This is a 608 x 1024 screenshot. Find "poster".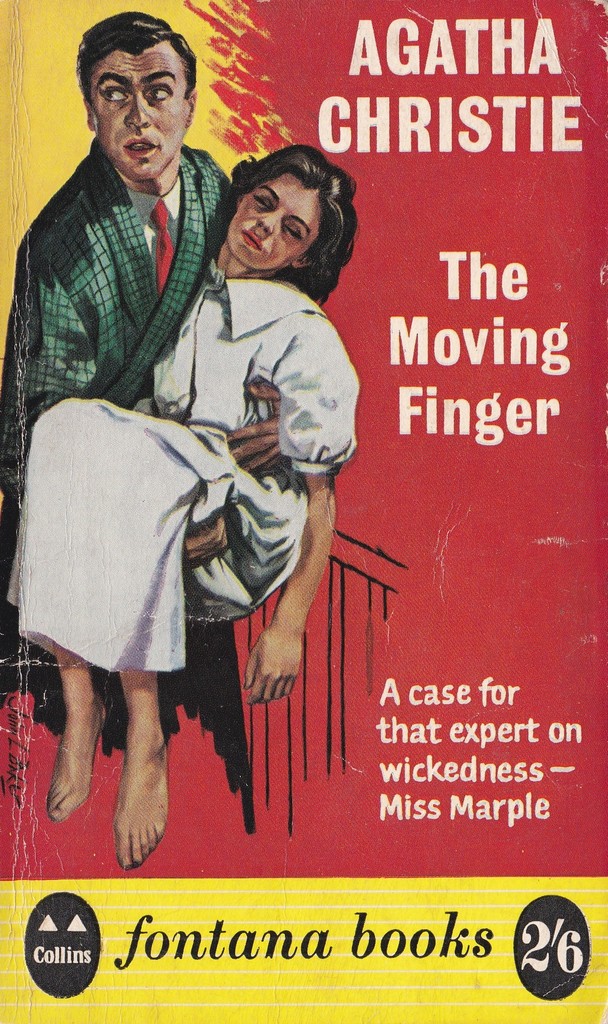
Bounding box: x1=0, y1=0, x2=607, y2=1023.
